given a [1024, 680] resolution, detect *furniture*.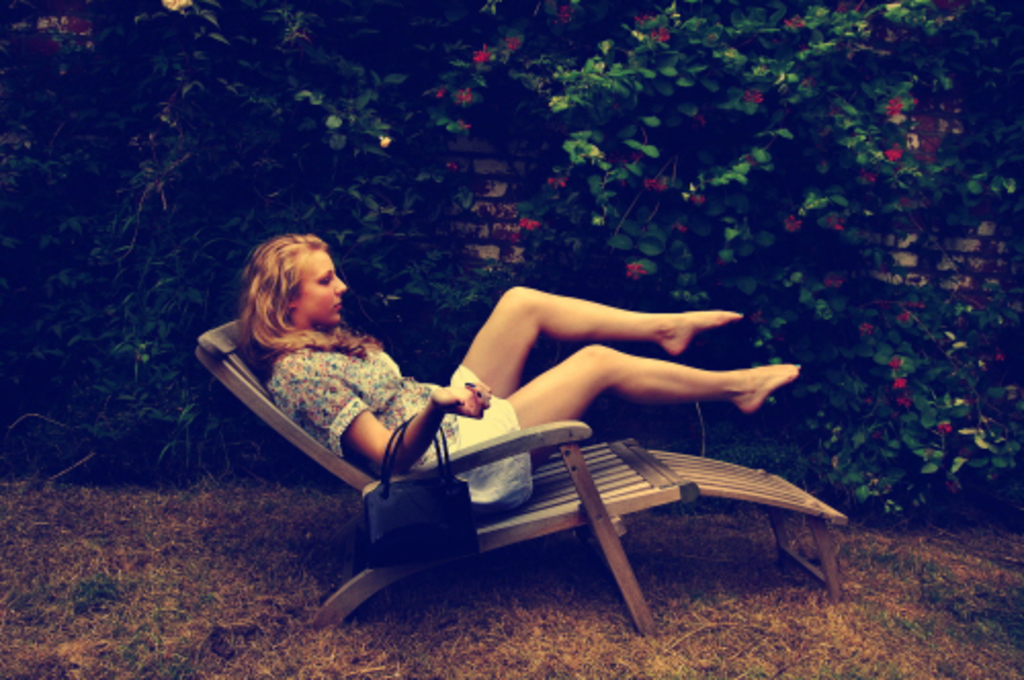
[195, 317, 846, 639].
